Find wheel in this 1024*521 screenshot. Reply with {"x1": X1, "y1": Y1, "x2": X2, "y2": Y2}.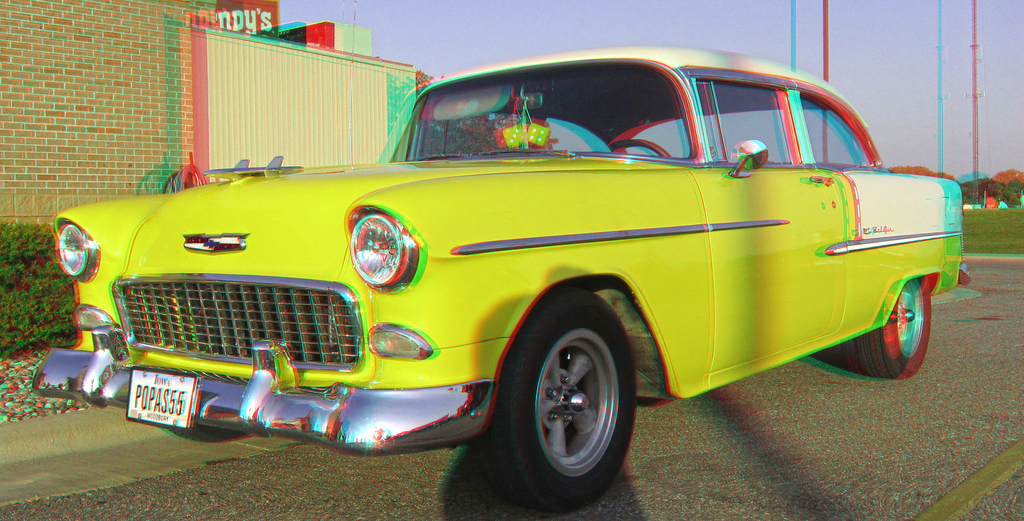
{"x1": 509, "y1": 311, "x2": 628, "y2": 496}.
